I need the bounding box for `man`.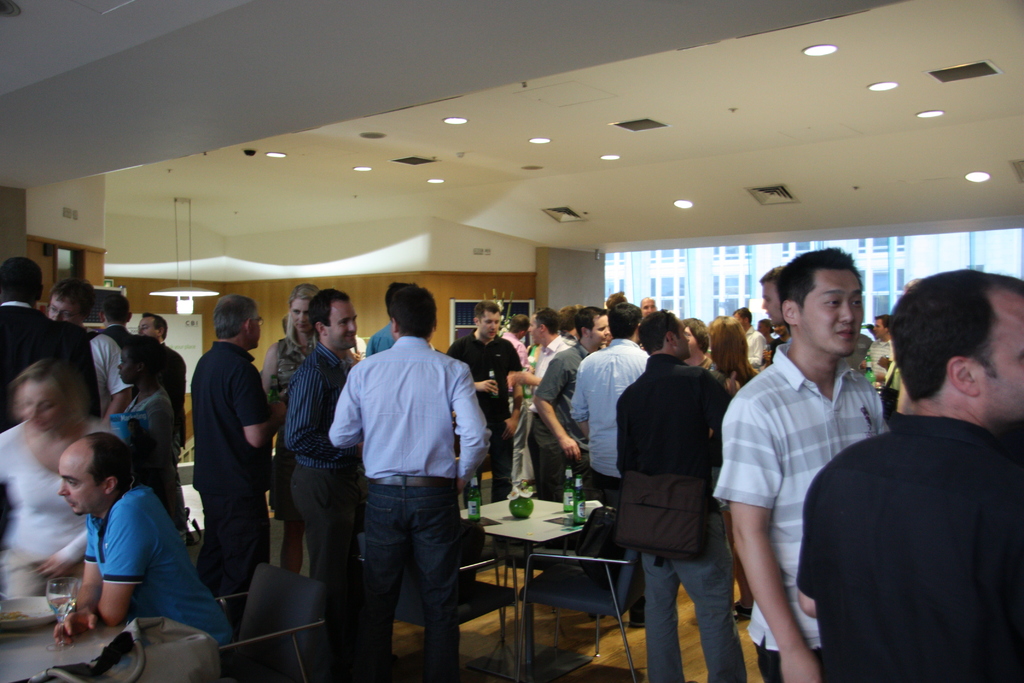
Here it is: <bbox>331, 284, 490, 678</bbox>.
